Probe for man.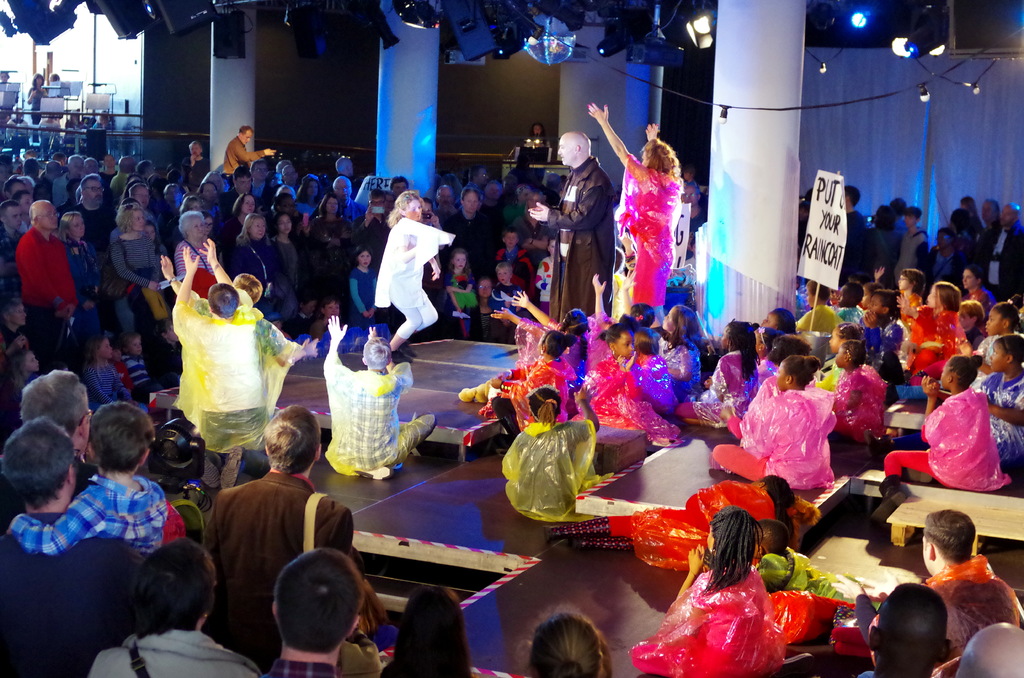
Probe result: <region>468, 166, 490, 193</region>.
